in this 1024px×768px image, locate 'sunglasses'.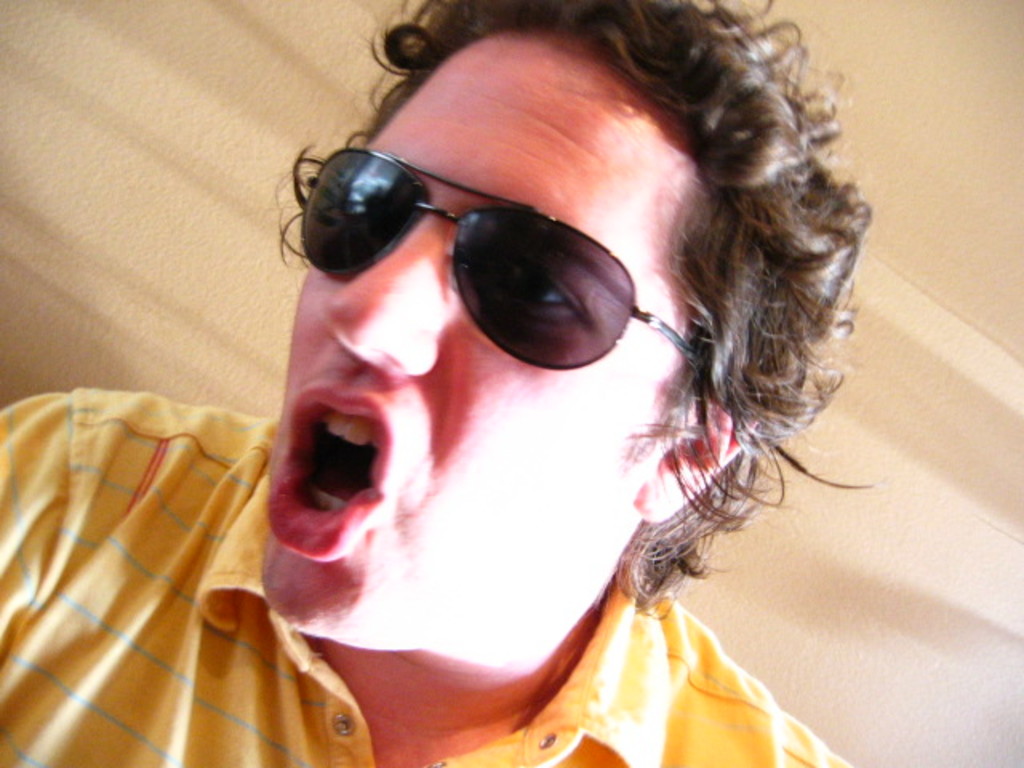
Bounding box: x1=298 y1=149 x2=706 y2=389.
